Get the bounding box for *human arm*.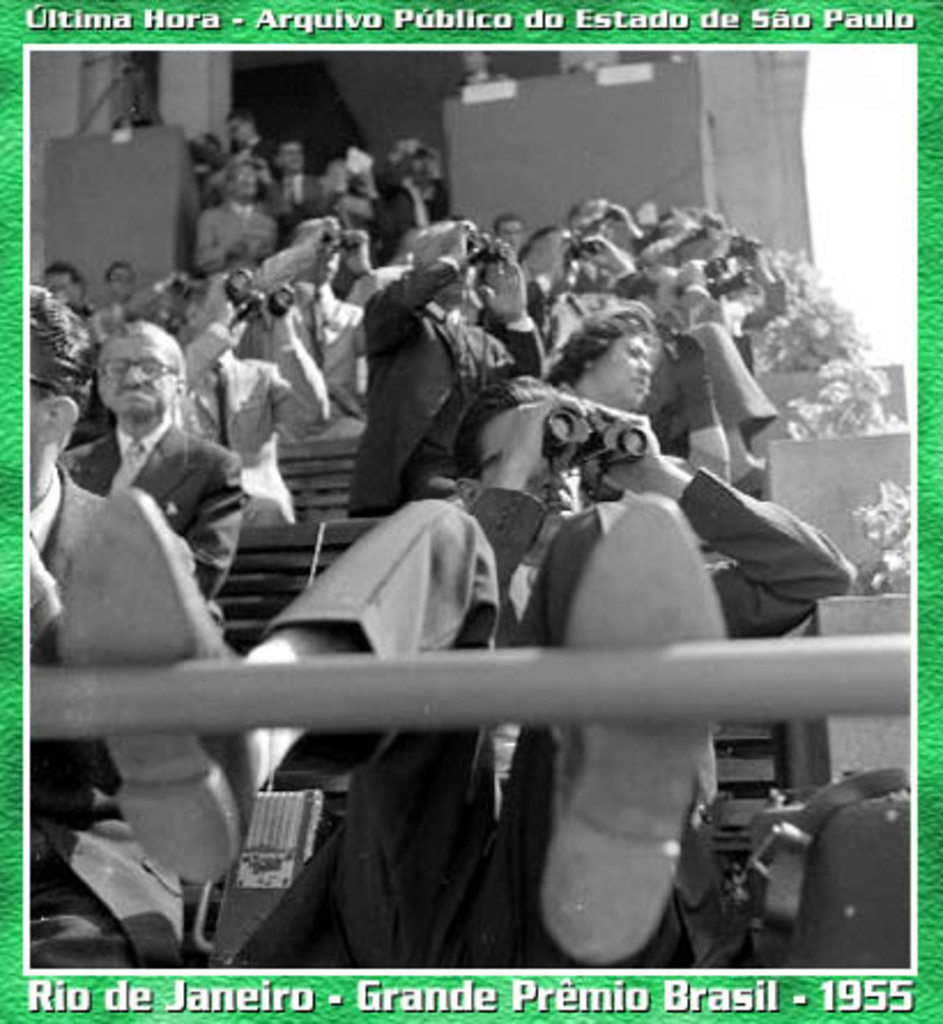
591 226 635 272.
